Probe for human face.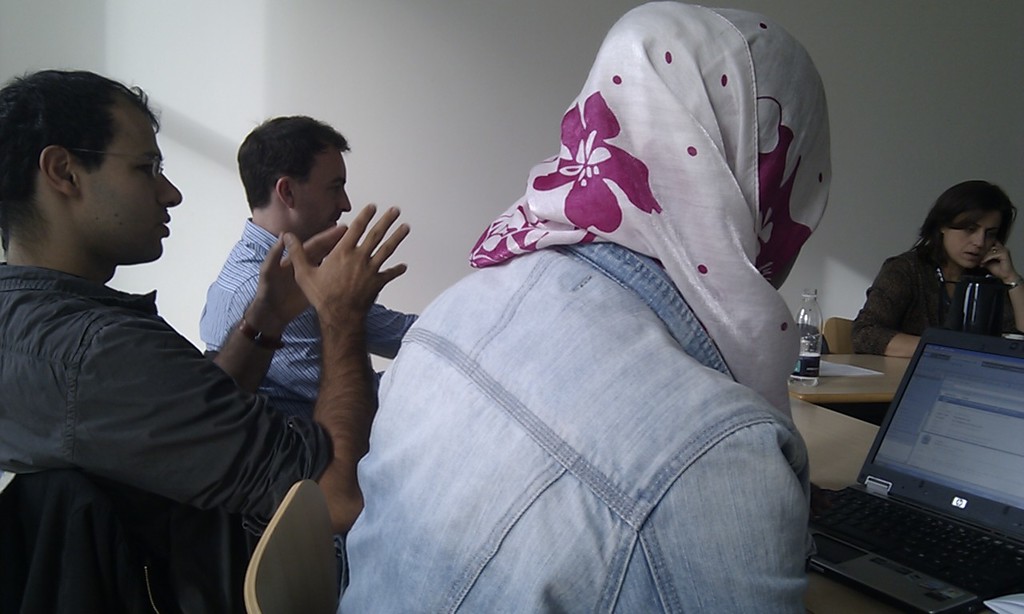
Probe result: locate(945, 206, 1004, 276).
